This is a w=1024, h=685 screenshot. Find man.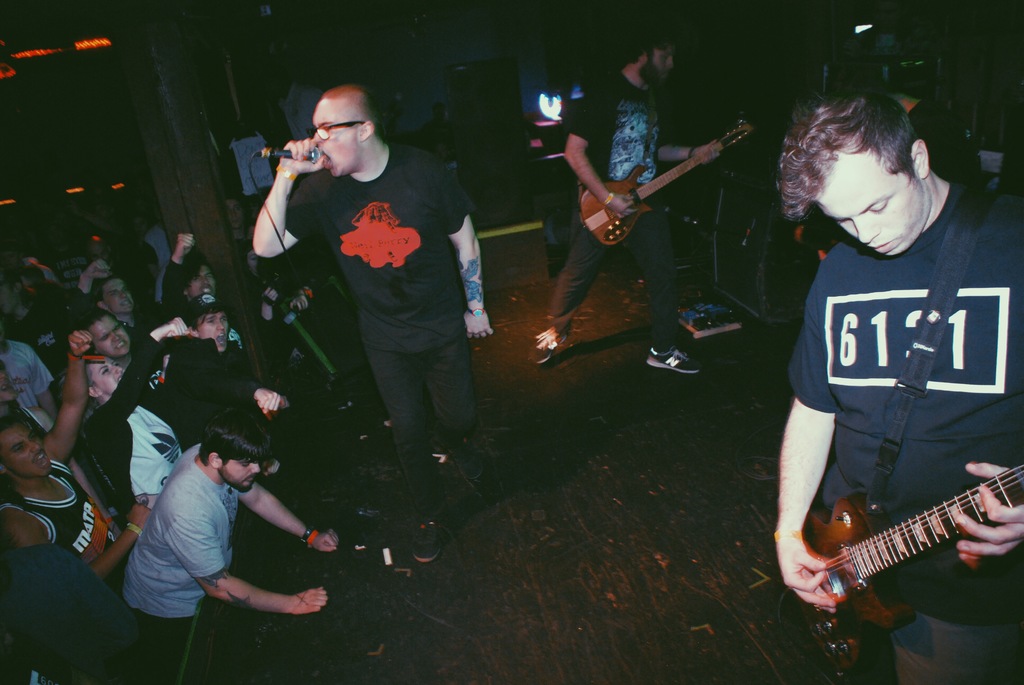
Bounding box: rect(511, 22, 734, 385).
